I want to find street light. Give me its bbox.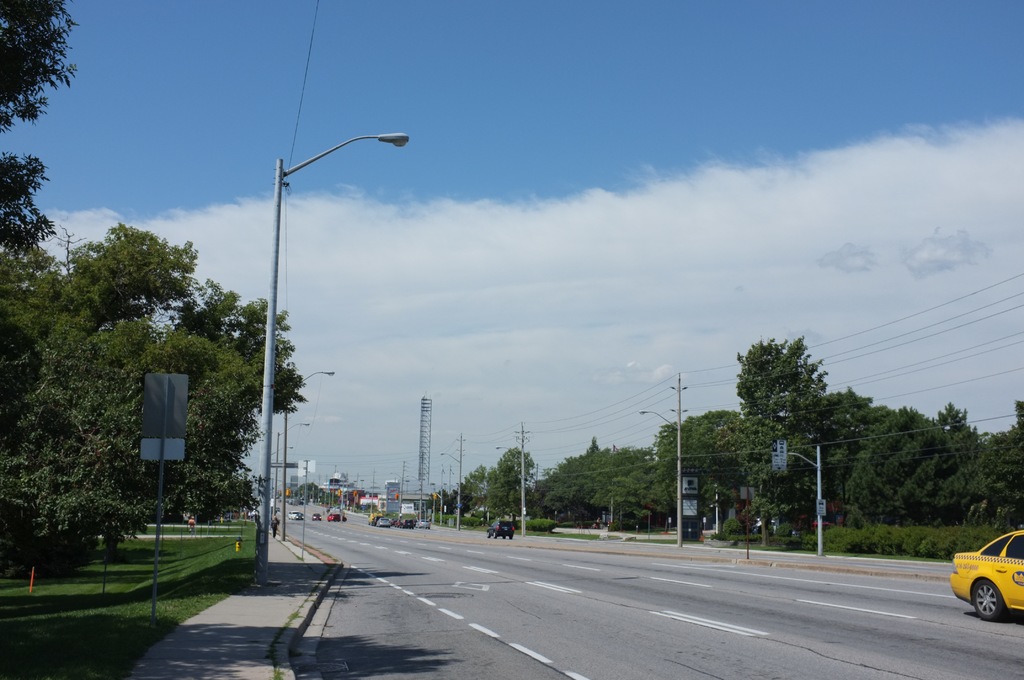
x1=387 y1=474 x2=403 y2=480.
